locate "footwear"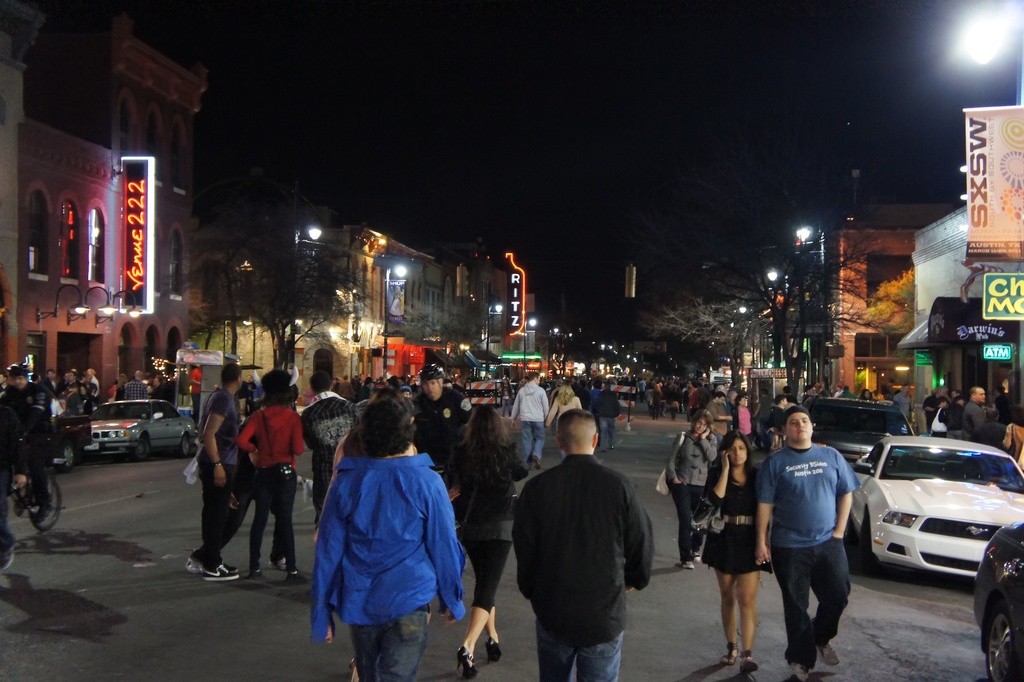
287:576:309:584
